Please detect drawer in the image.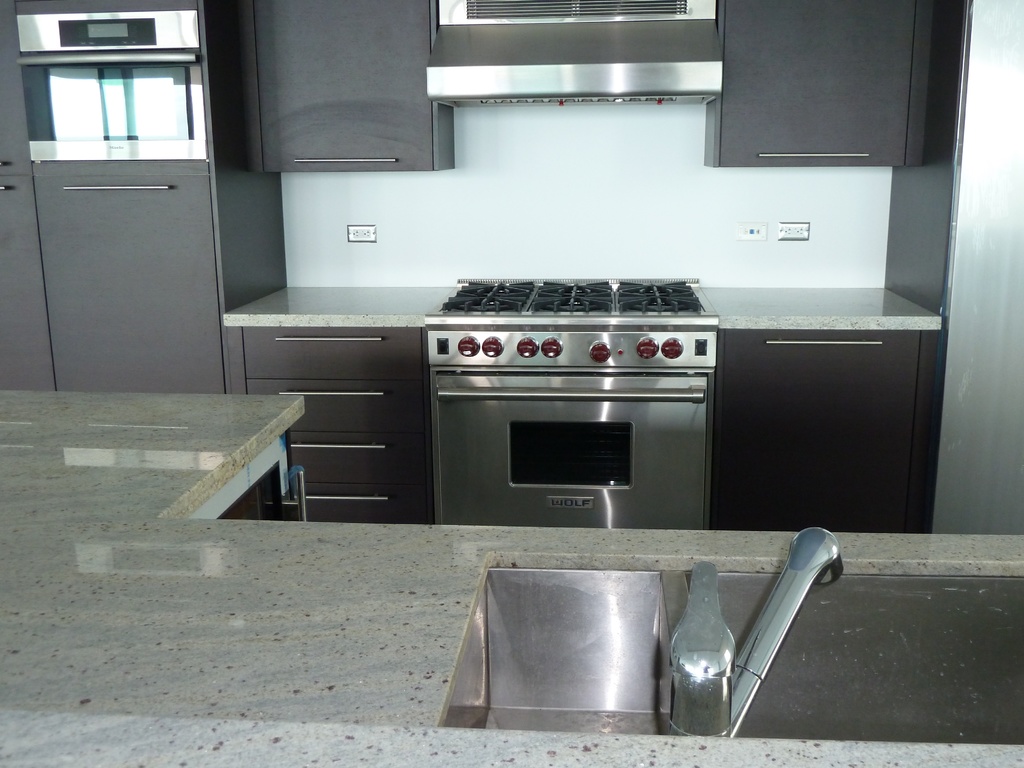
307/484/426/522.
